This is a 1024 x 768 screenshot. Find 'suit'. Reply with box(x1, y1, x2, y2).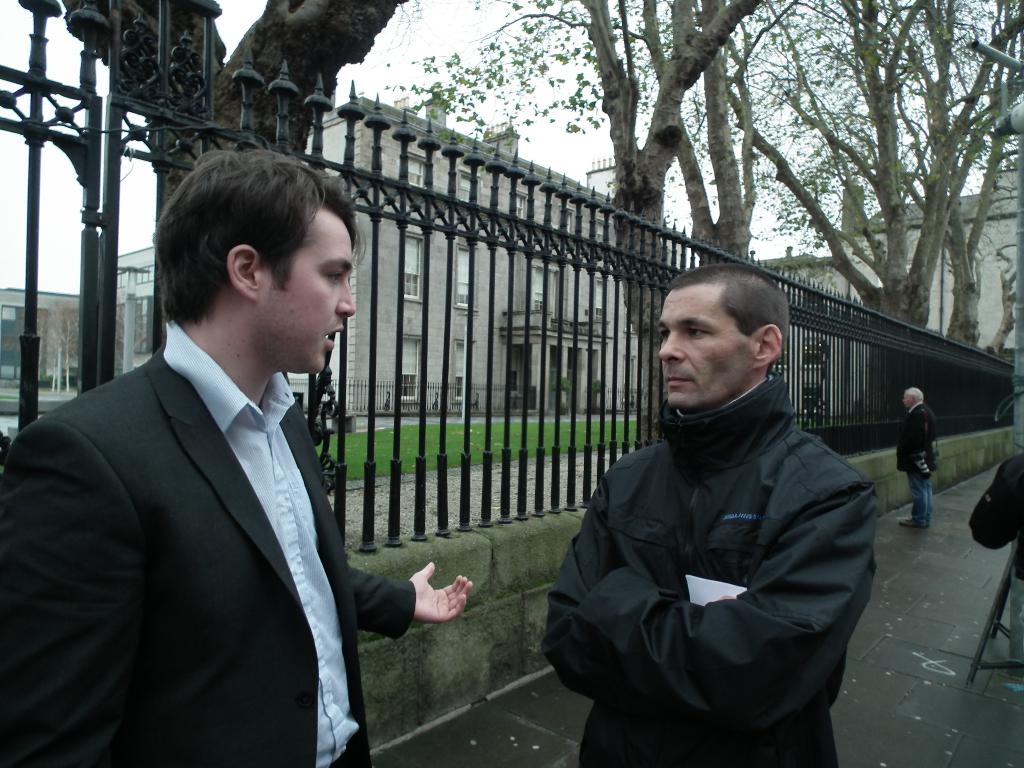
box(64, 298, 519, 747).
